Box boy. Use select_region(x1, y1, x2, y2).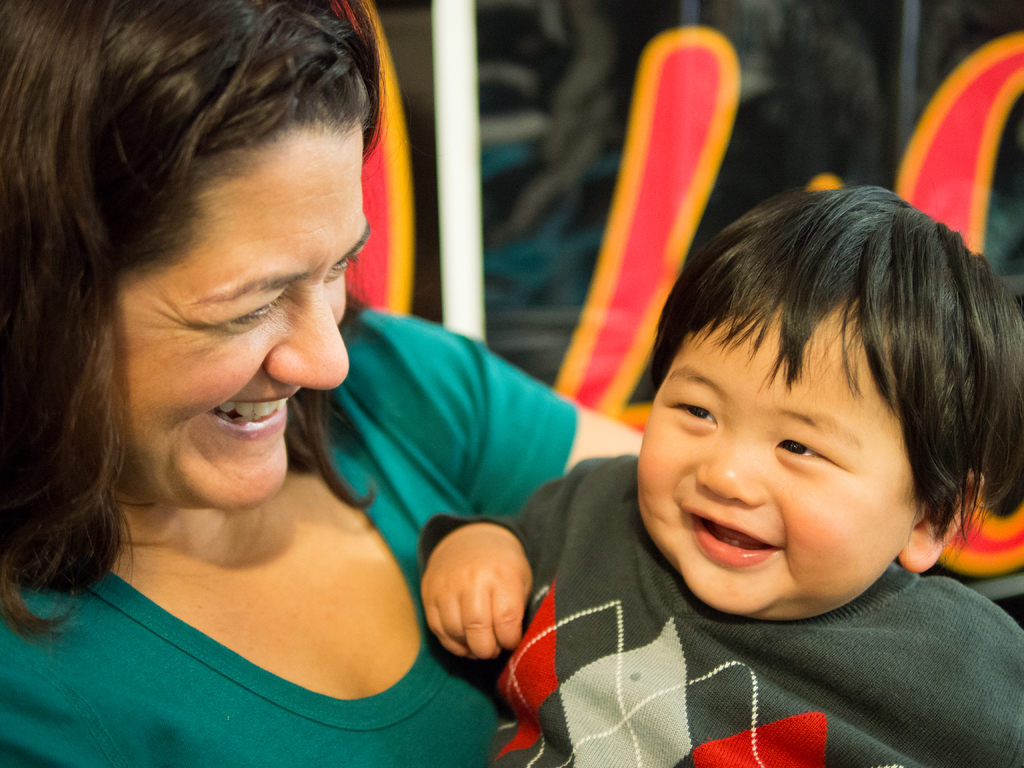
select_region(487, 122, 1001, 742).
